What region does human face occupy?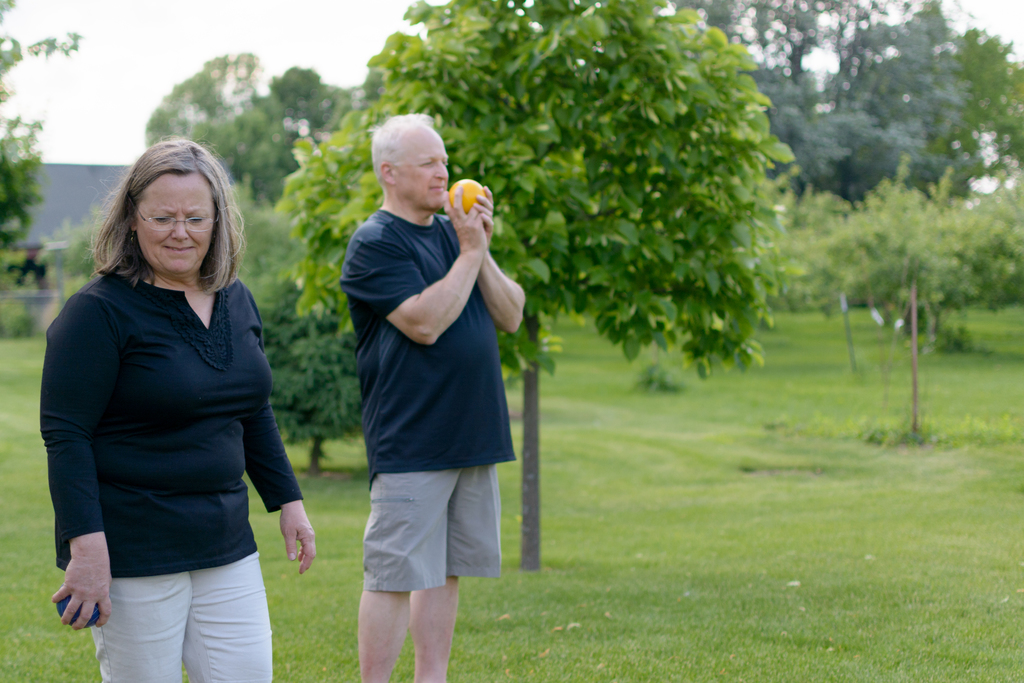
crop(134, 173, 215, 276).
